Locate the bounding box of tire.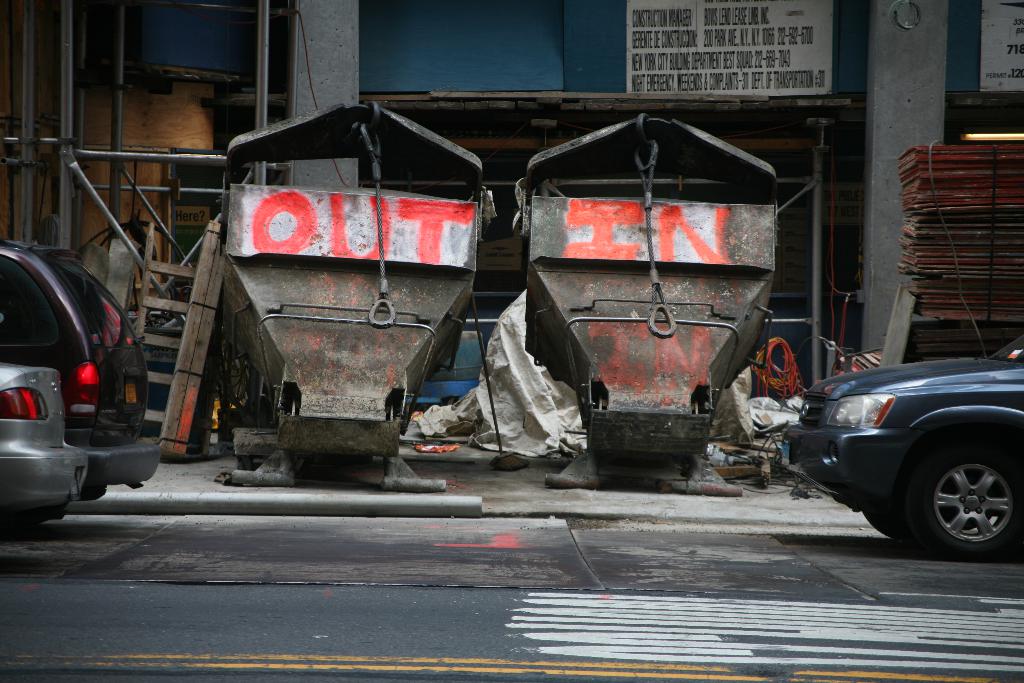
Bounding box: bbox(911, 448, 1023, 557).
